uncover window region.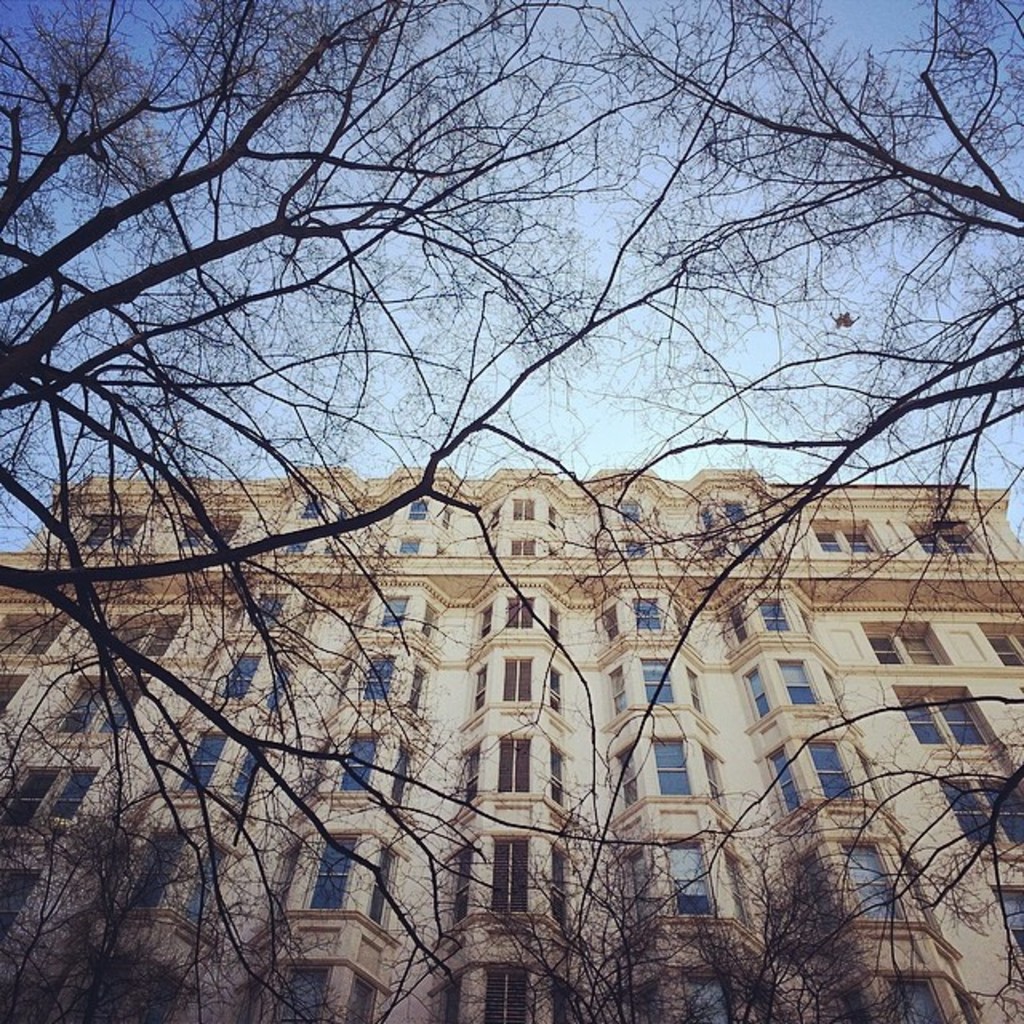
Uncovered: (53,659,146,734).
